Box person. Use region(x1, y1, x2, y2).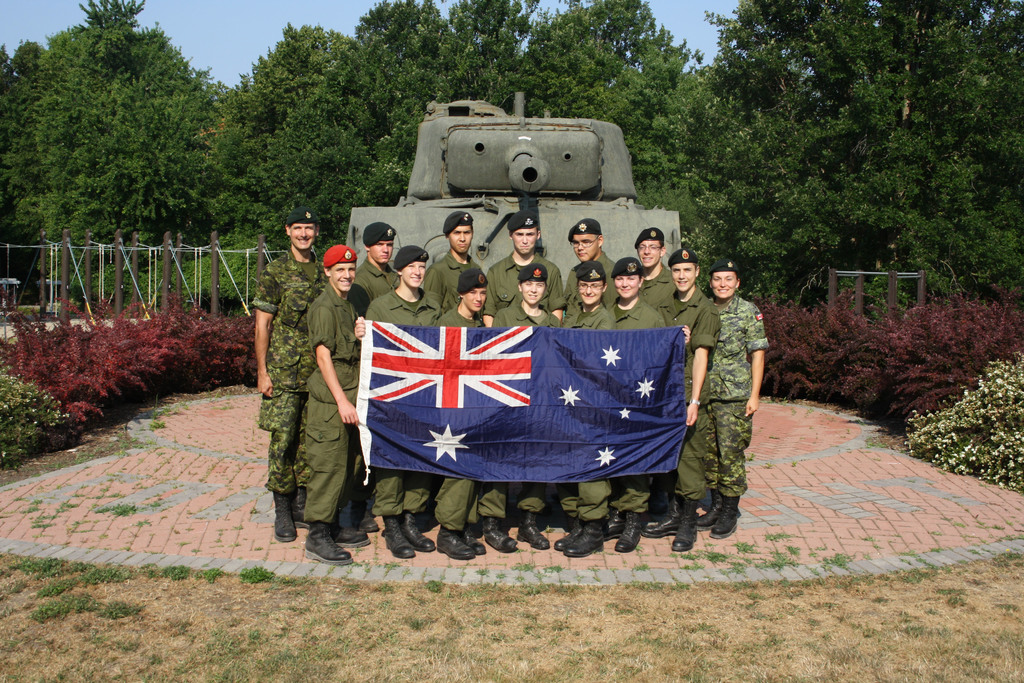
region(559, 217, 621, 320).
